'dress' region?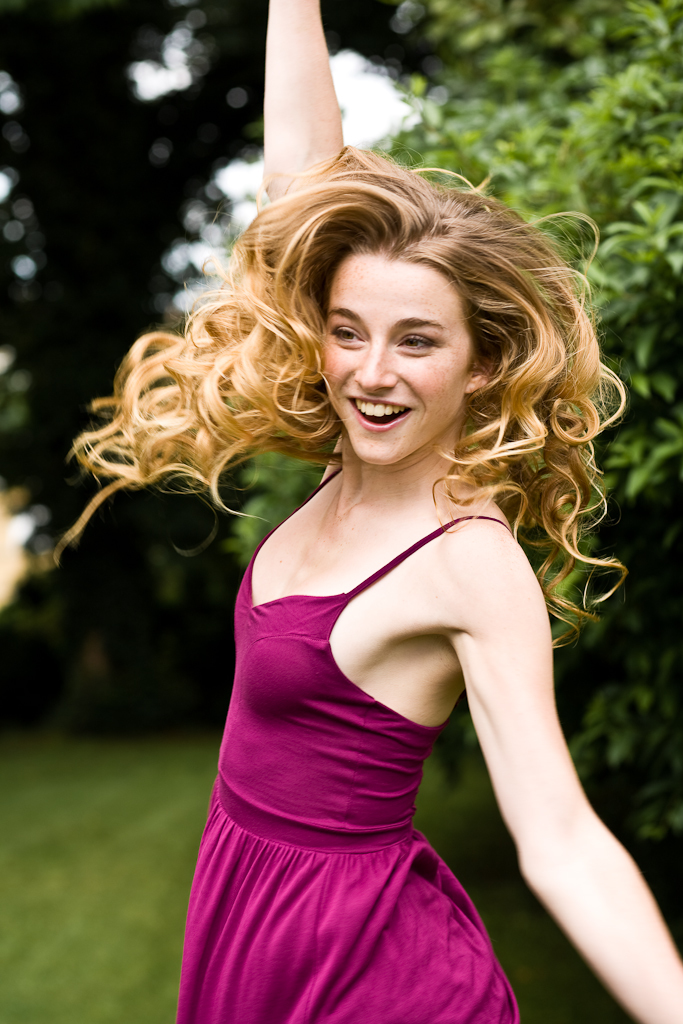
x1=176 y1=462 x2=520 y2=1023
